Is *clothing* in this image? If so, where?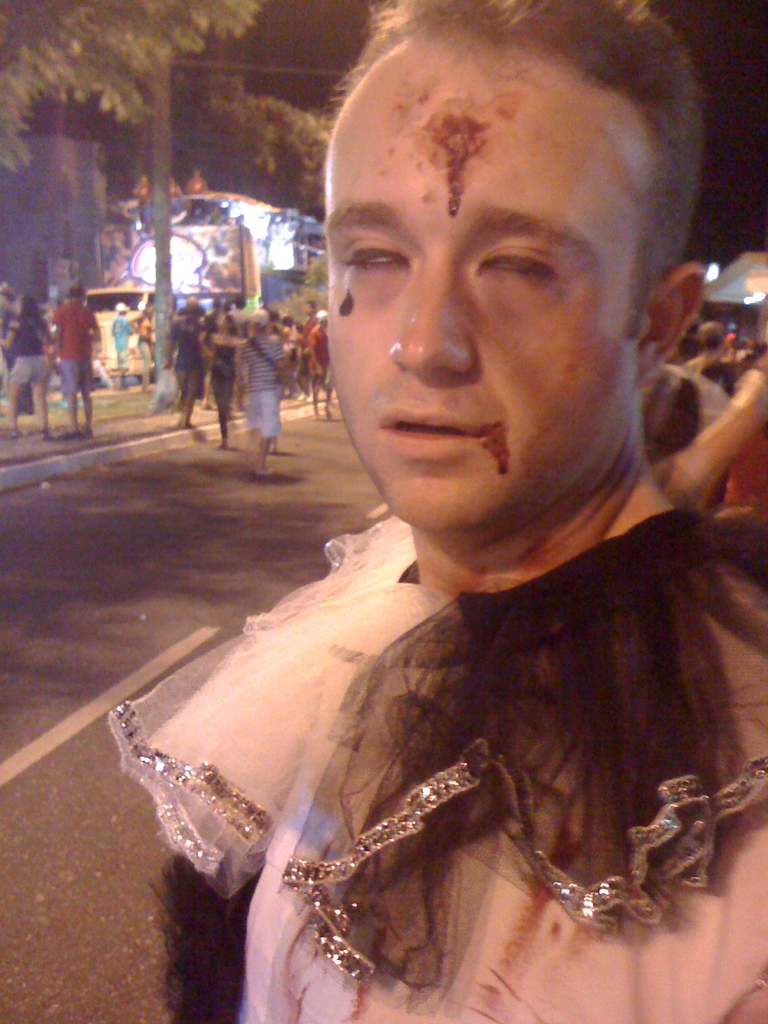
Yes, at BBox(212, 345, 235, 436).
